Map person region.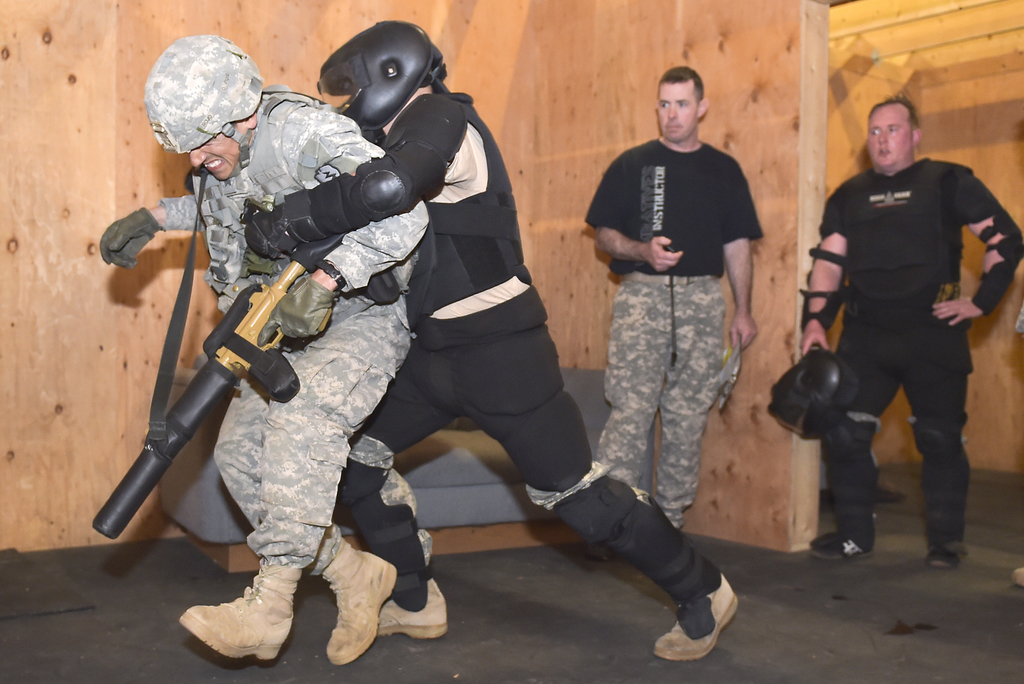
Mapped to l=94, t=30, r=436, b=674.
